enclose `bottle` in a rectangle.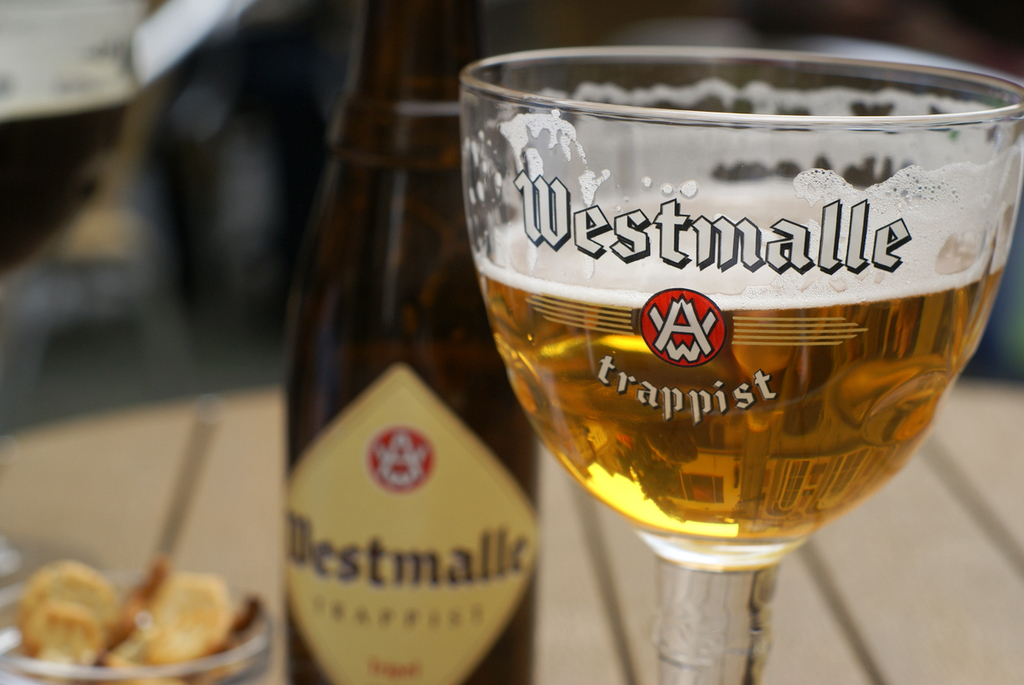
box(279, 0, 554, 684).
